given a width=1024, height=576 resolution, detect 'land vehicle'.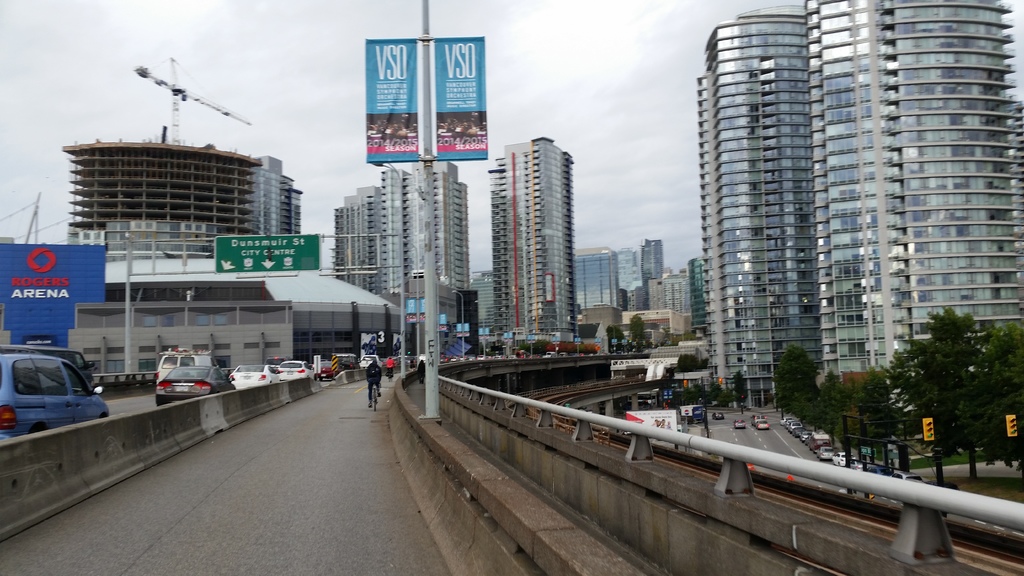
box=[732, 417, 747, 430].
